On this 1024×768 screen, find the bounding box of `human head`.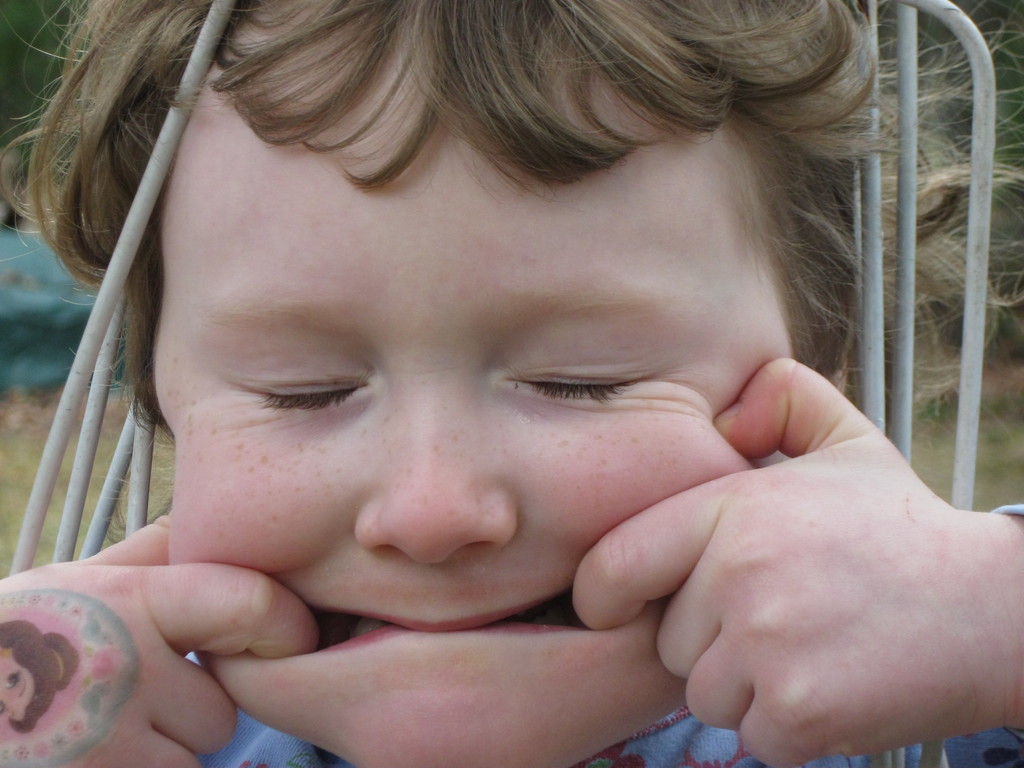
Bounding box: bbox(14, 42, 950, 653).
